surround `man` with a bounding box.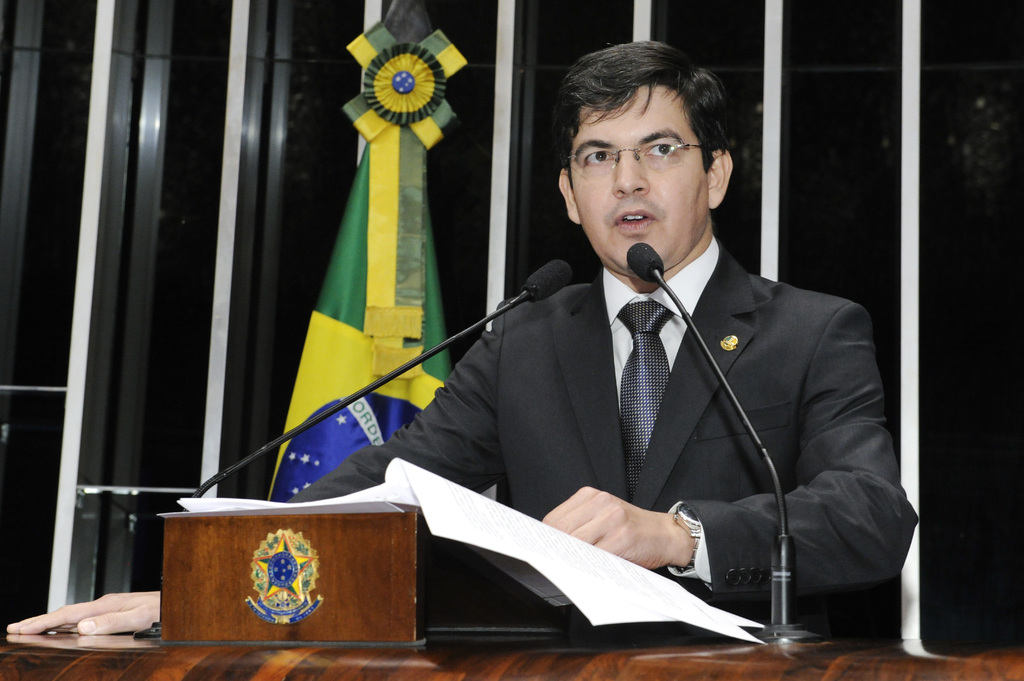
271,39,924,646.
